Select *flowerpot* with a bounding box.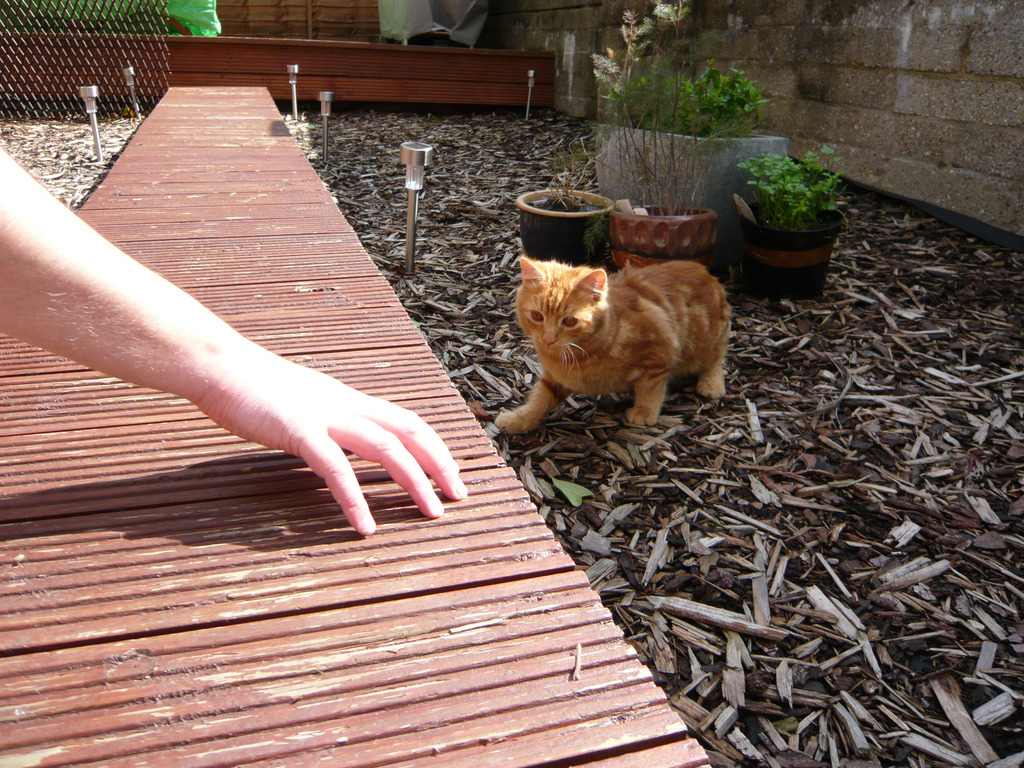
crop(521, 188, 614, 269).
